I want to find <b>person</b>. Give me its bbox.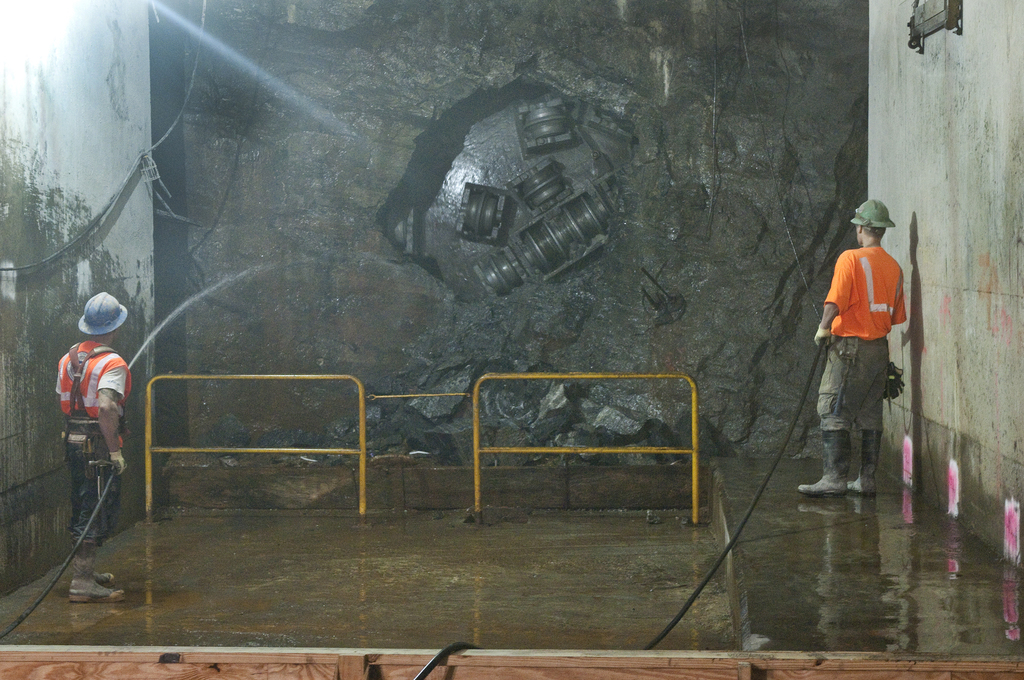
bbox=(796, 193, 906, 495).
